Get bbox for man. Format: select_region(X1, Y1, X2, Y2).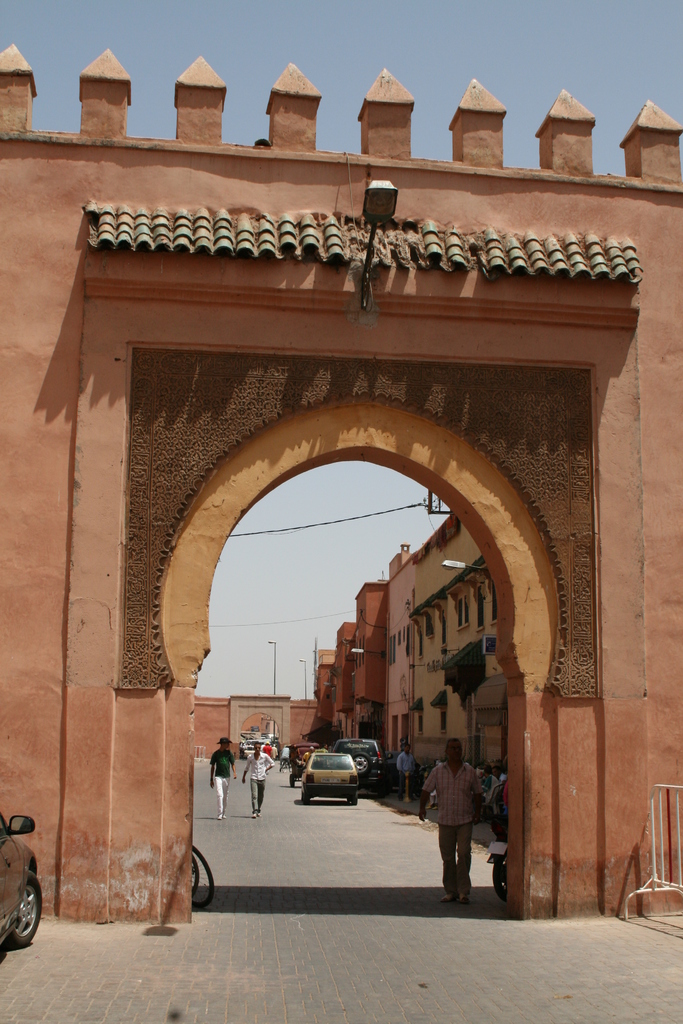
select_region(247, 739, 275, 812).
